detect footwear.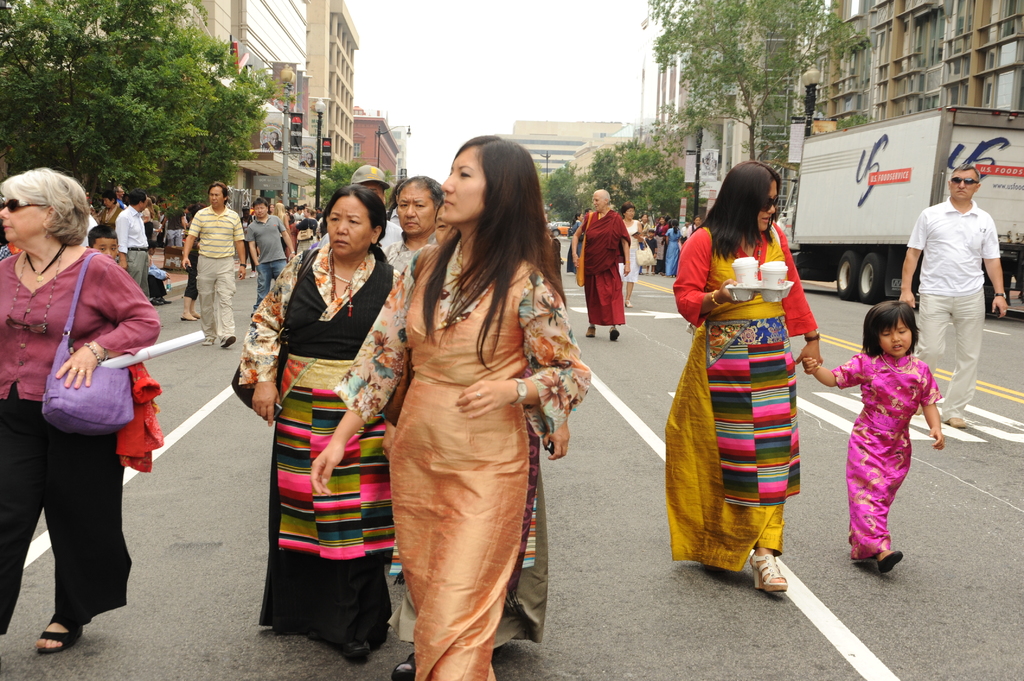
Detected at bbox=[221, 334, 239, 350].
